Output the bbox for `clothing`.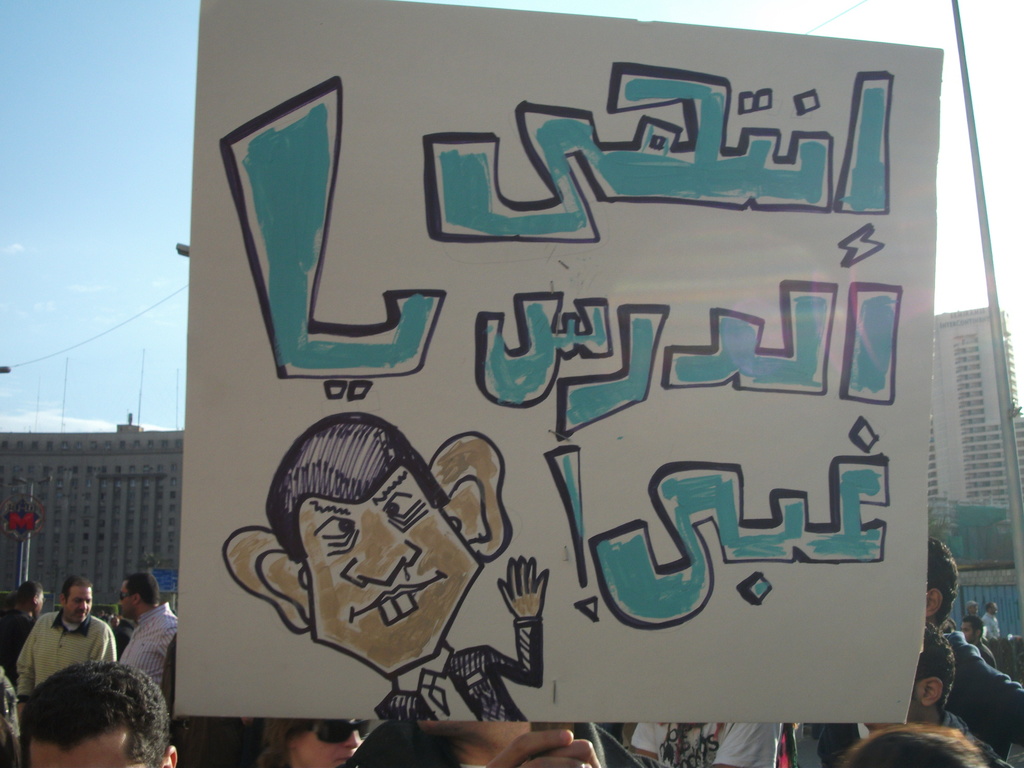
(634,717,788,767).
